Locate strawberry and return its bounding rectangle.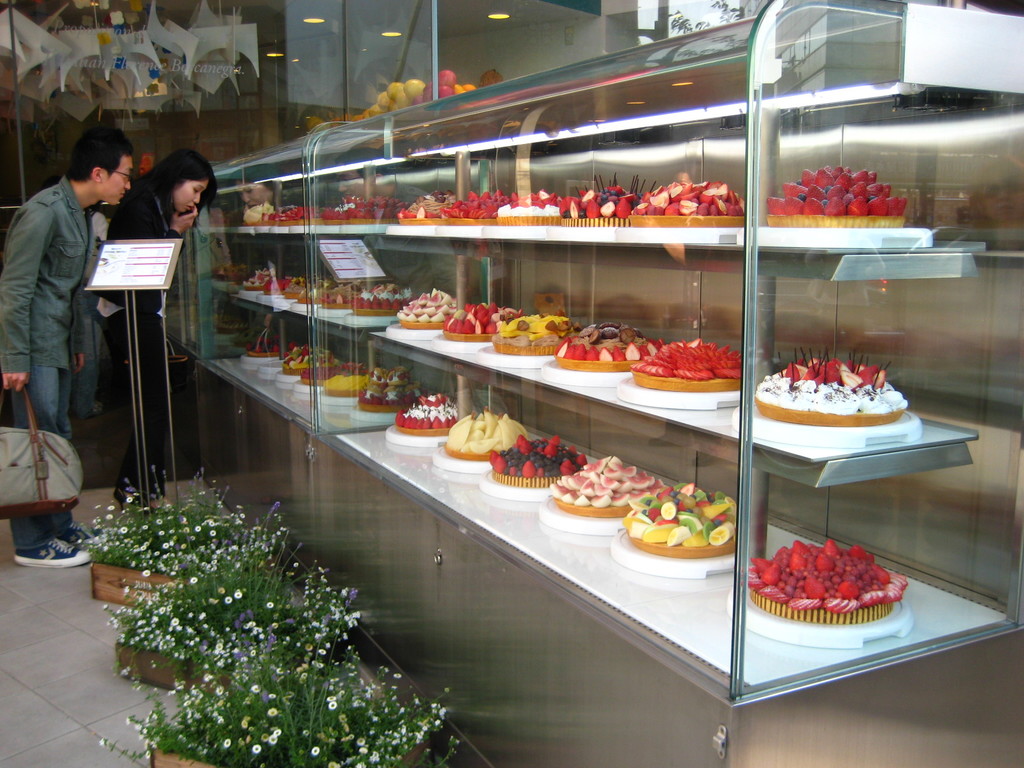
x1=276, y1=278, x2=283, y2=291.
